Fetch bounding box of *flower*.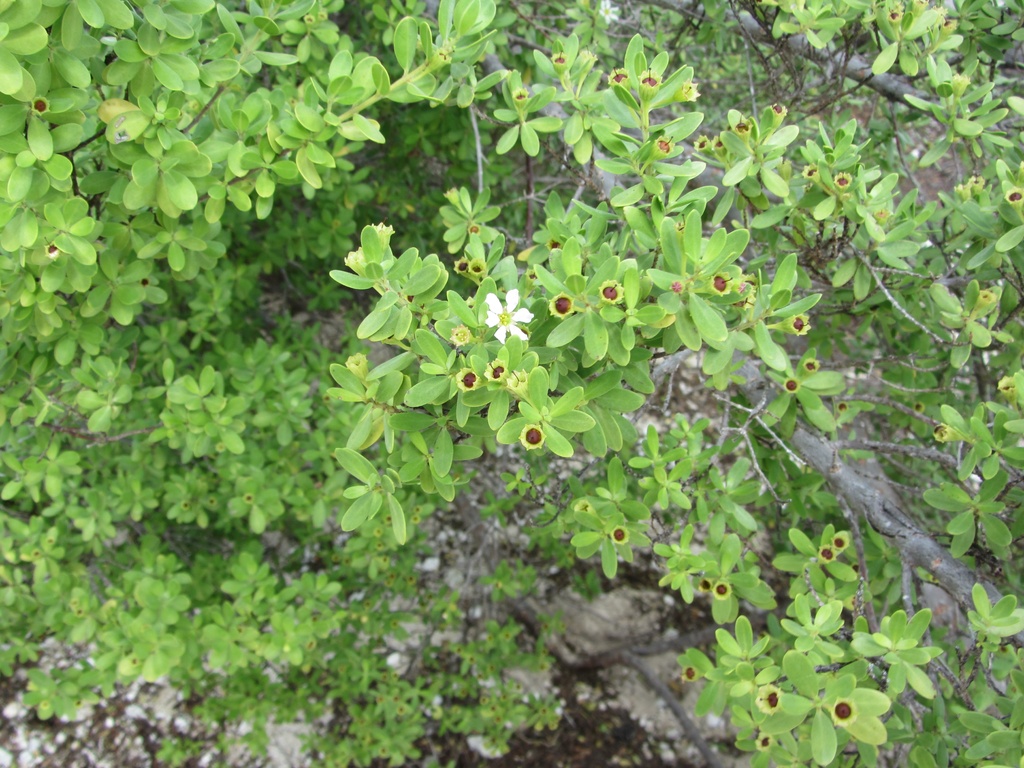
Bbox: [598,280,625,305].
